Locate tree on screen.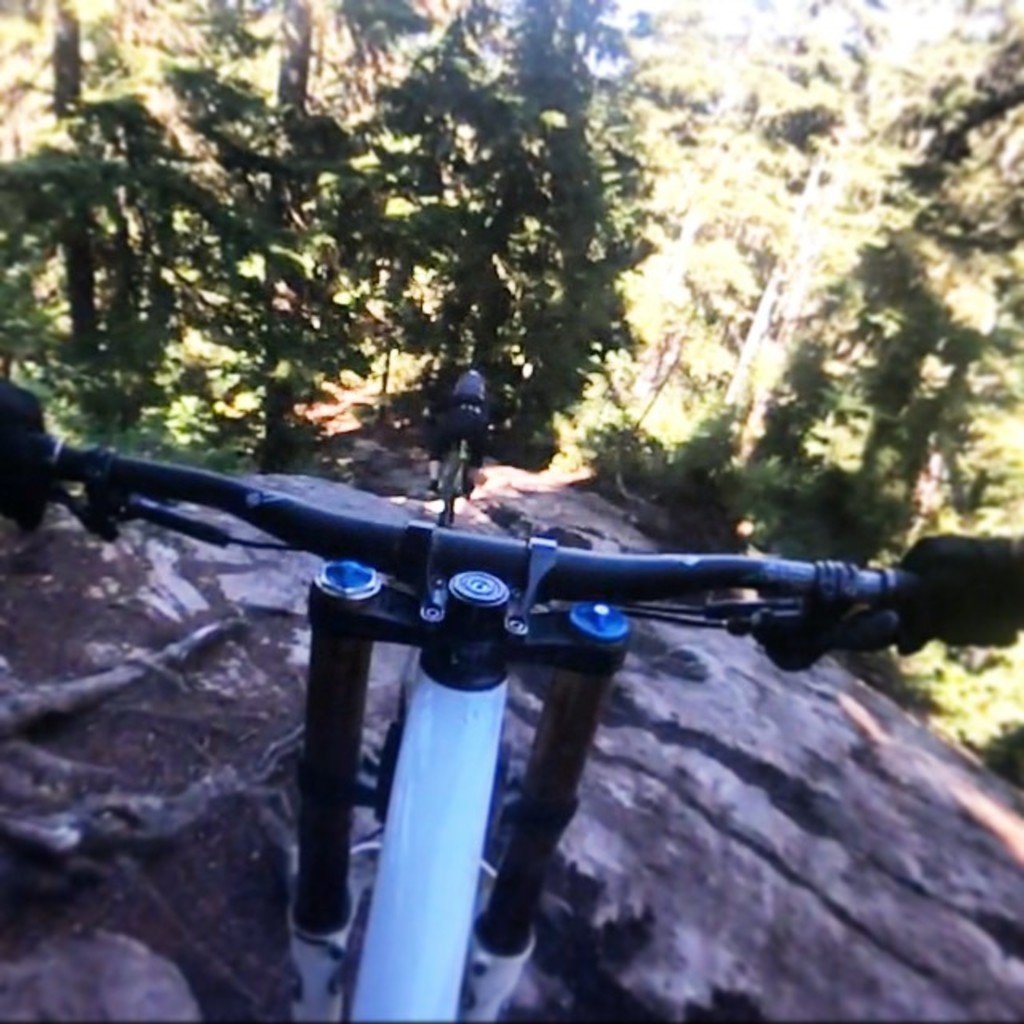
On screen at locate(683, 0, 1022, 794).
